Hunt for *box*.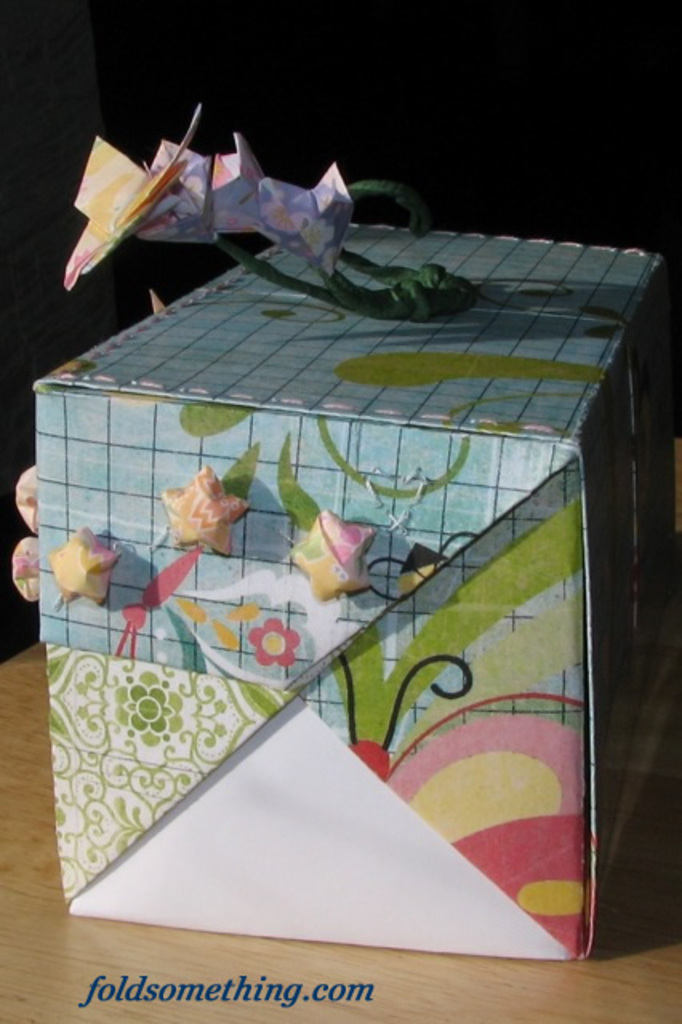
Hunted down at 38,219,680,958.
